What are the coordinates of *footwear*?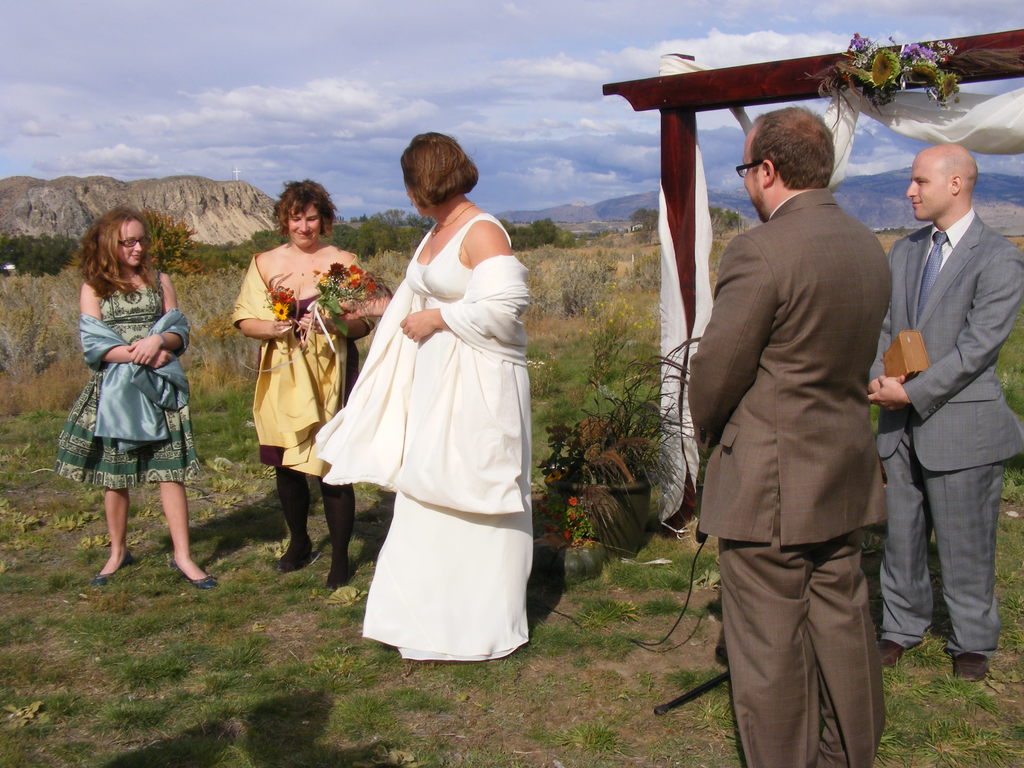
(172, 561, 216, 588).
